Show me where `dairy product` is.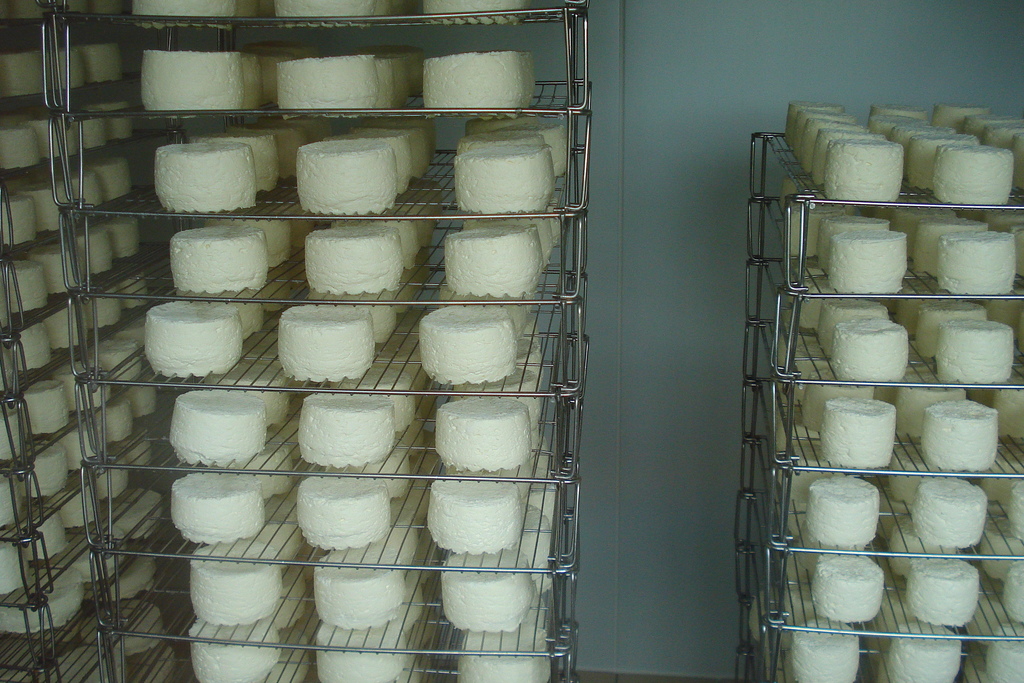
`dairy product` is at 809, 472, 879, 550.
